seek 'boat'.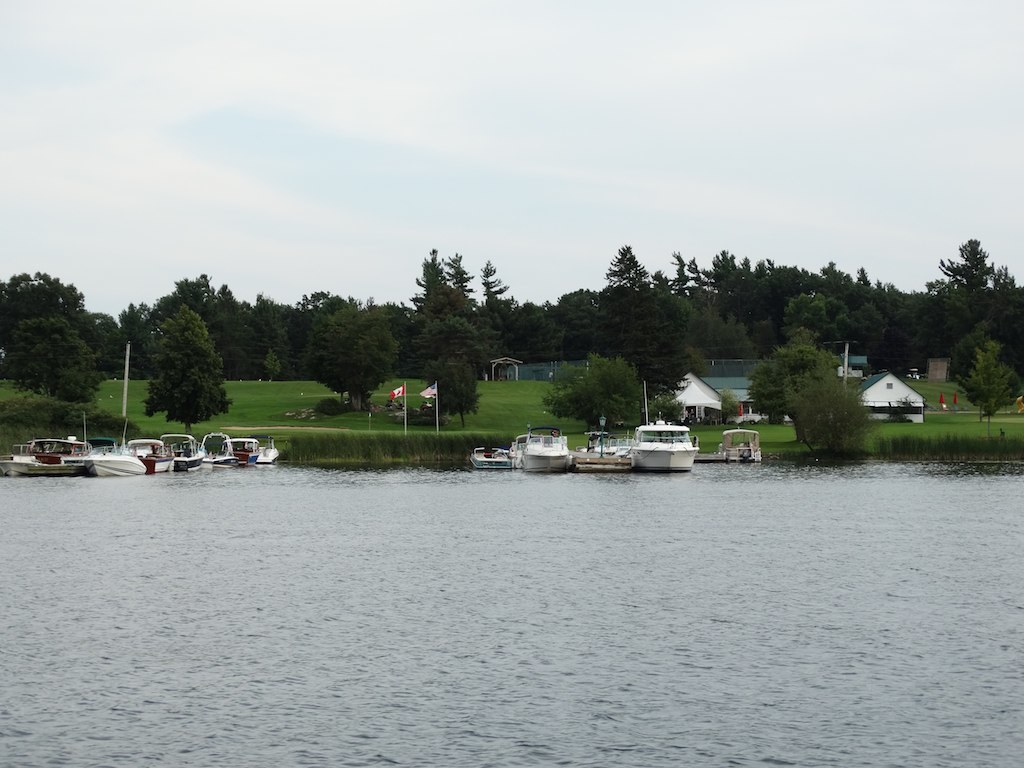
rect(626, 378, 698, 475).
